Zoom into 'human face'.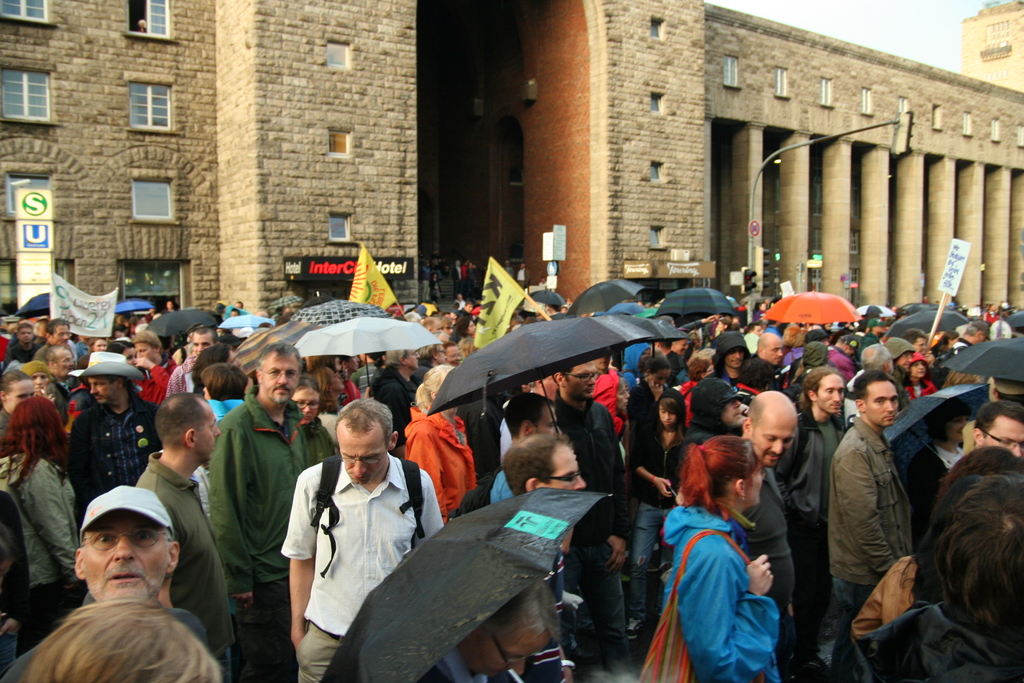
Zoom target: <bbox>913, 361, 925, 374</bbox>.
